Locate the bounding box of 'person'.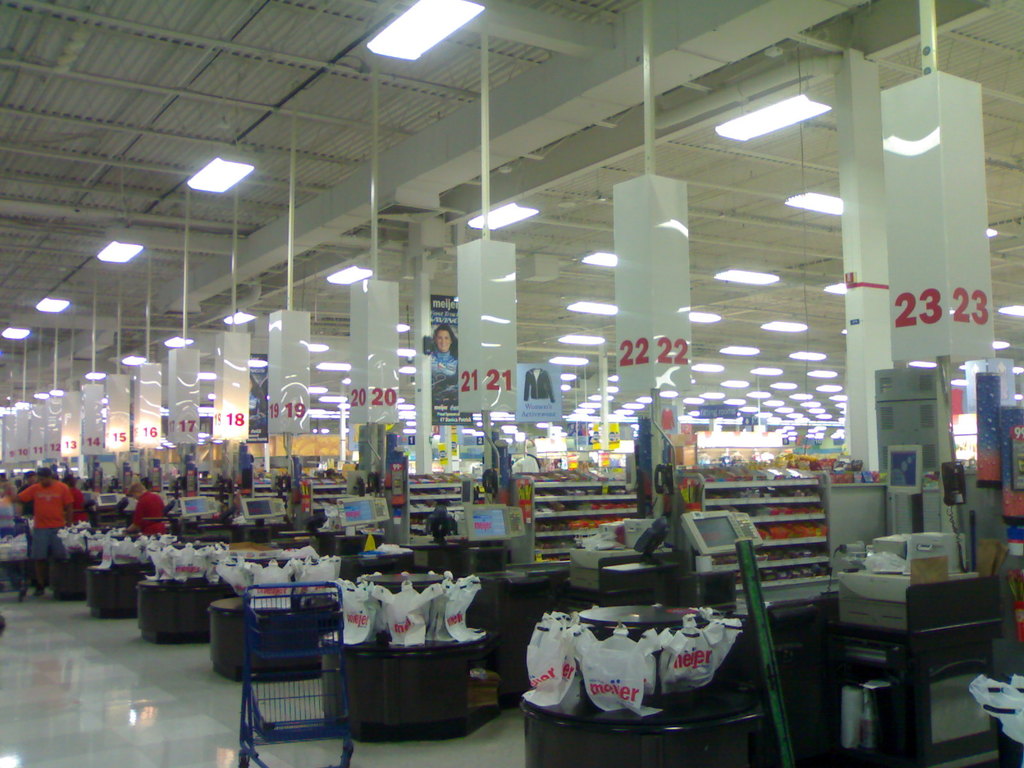
Bounding box: <box>126,477,175,544</box>.
